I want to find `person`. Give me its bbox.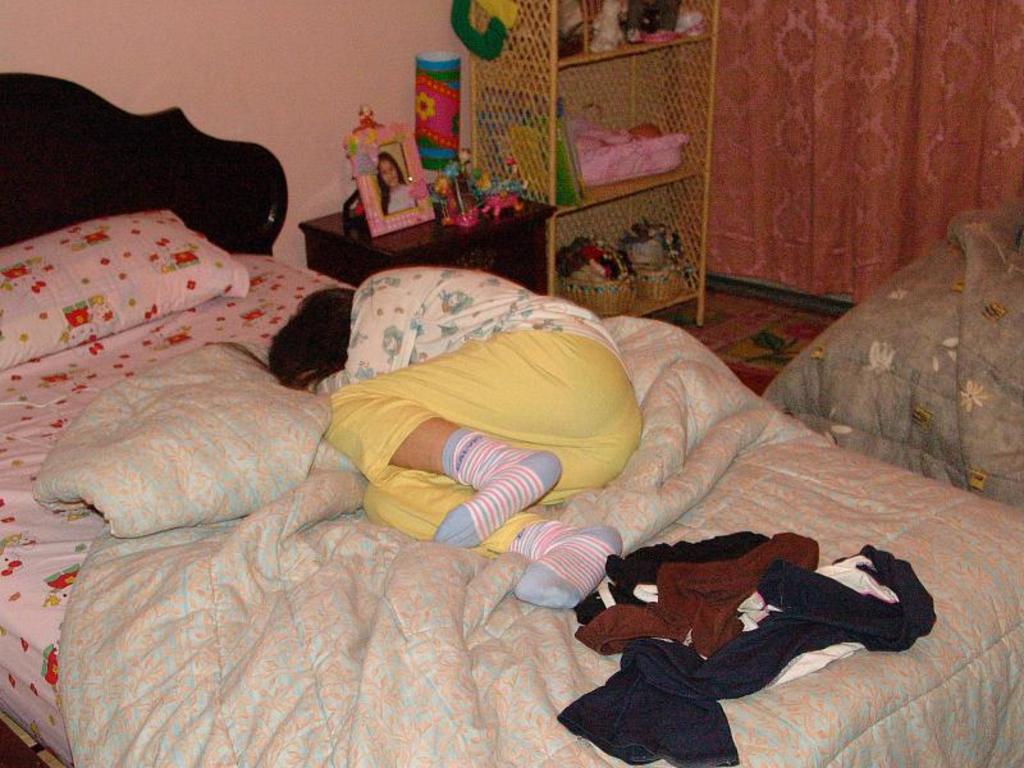
(x1=370, y1=150, x2=416, y2=215).
